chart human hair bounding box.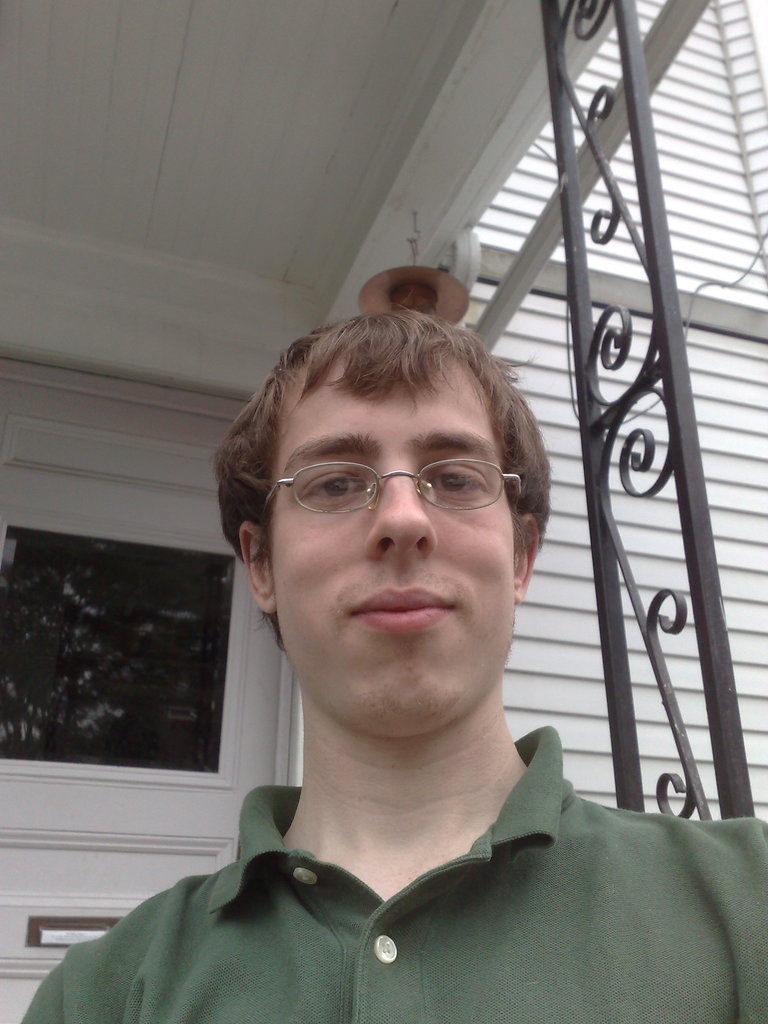
Charted: locate(234, 299, 550, 616).
